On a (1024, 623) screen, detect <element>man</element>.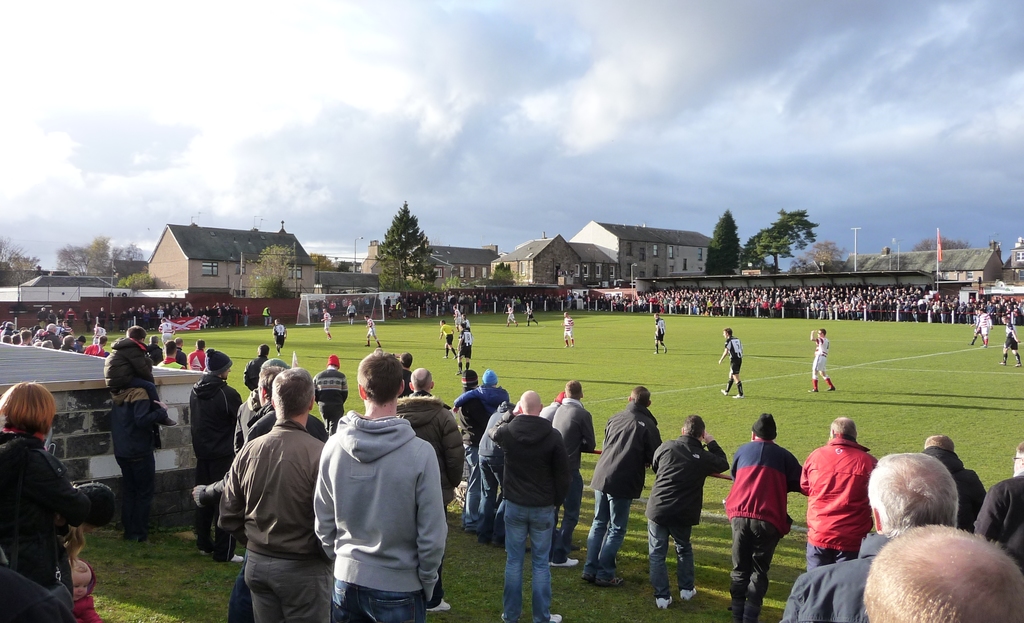
bbox=(806, 327, 837, 395).
